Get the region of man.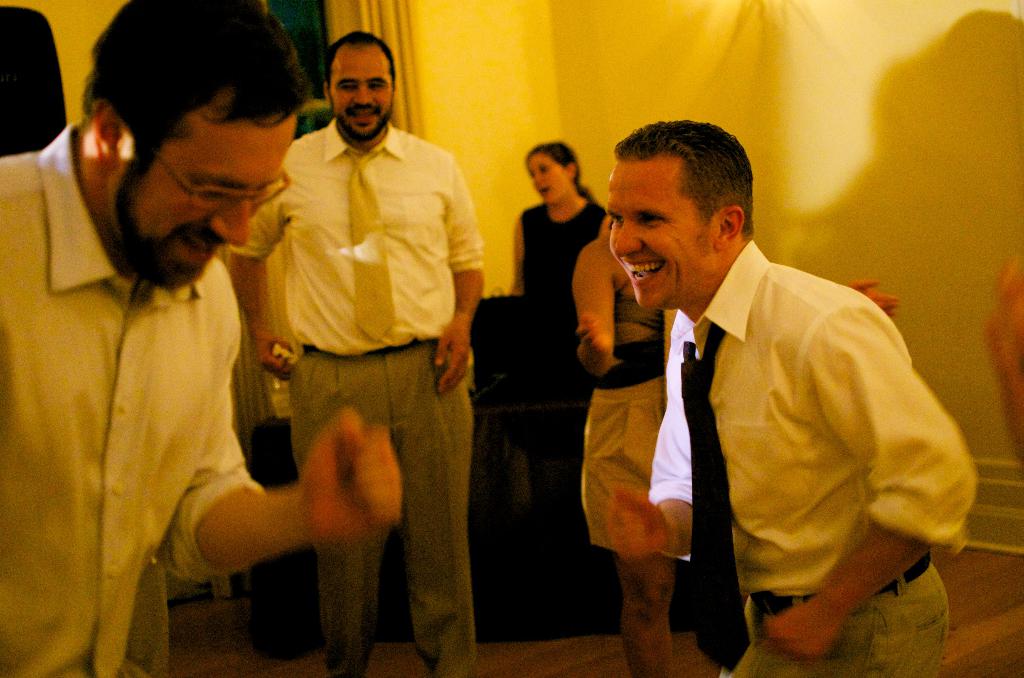
<bbox>234, 28, 488, 677</bbox>.
